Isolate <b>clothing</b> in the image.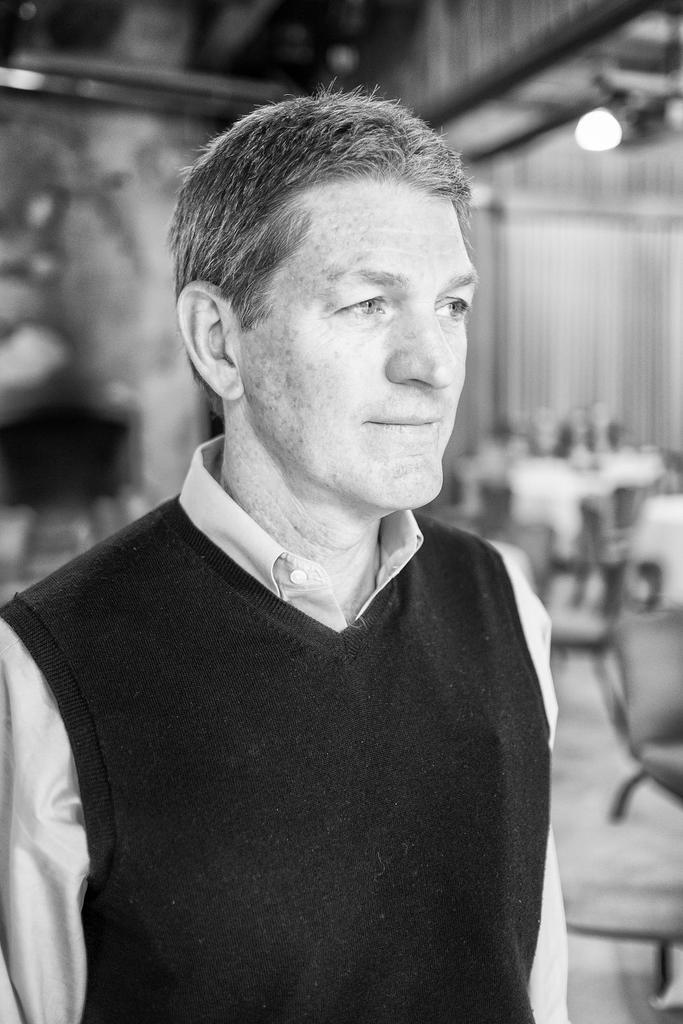
Isolated region: <box>49,355,572,1023</box>.
